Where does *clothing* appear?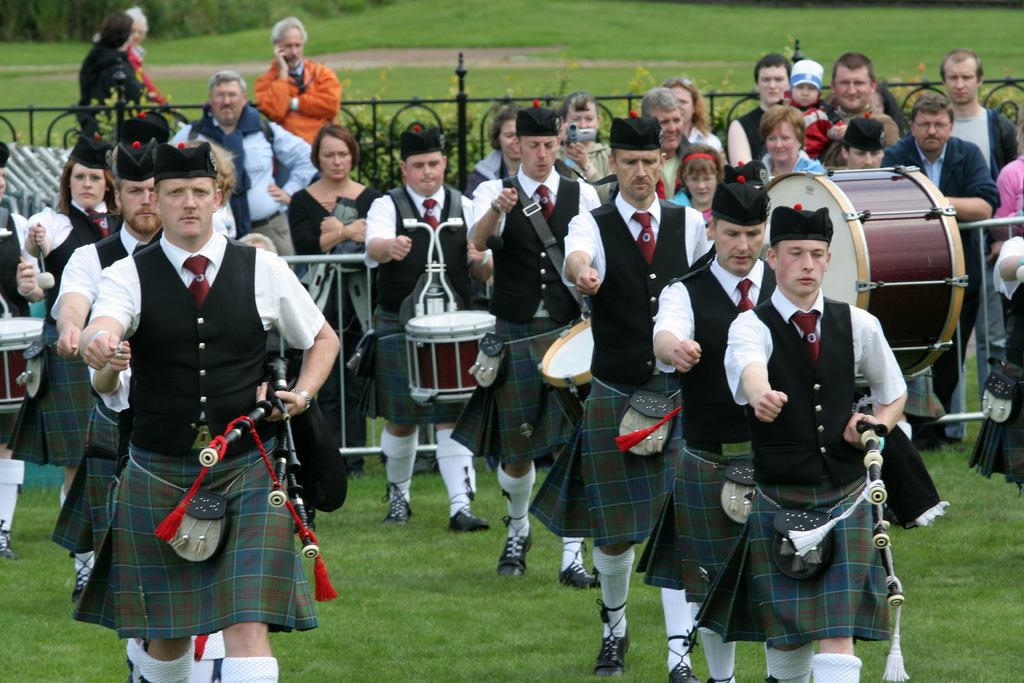
Appears at 124:41:168:110.
